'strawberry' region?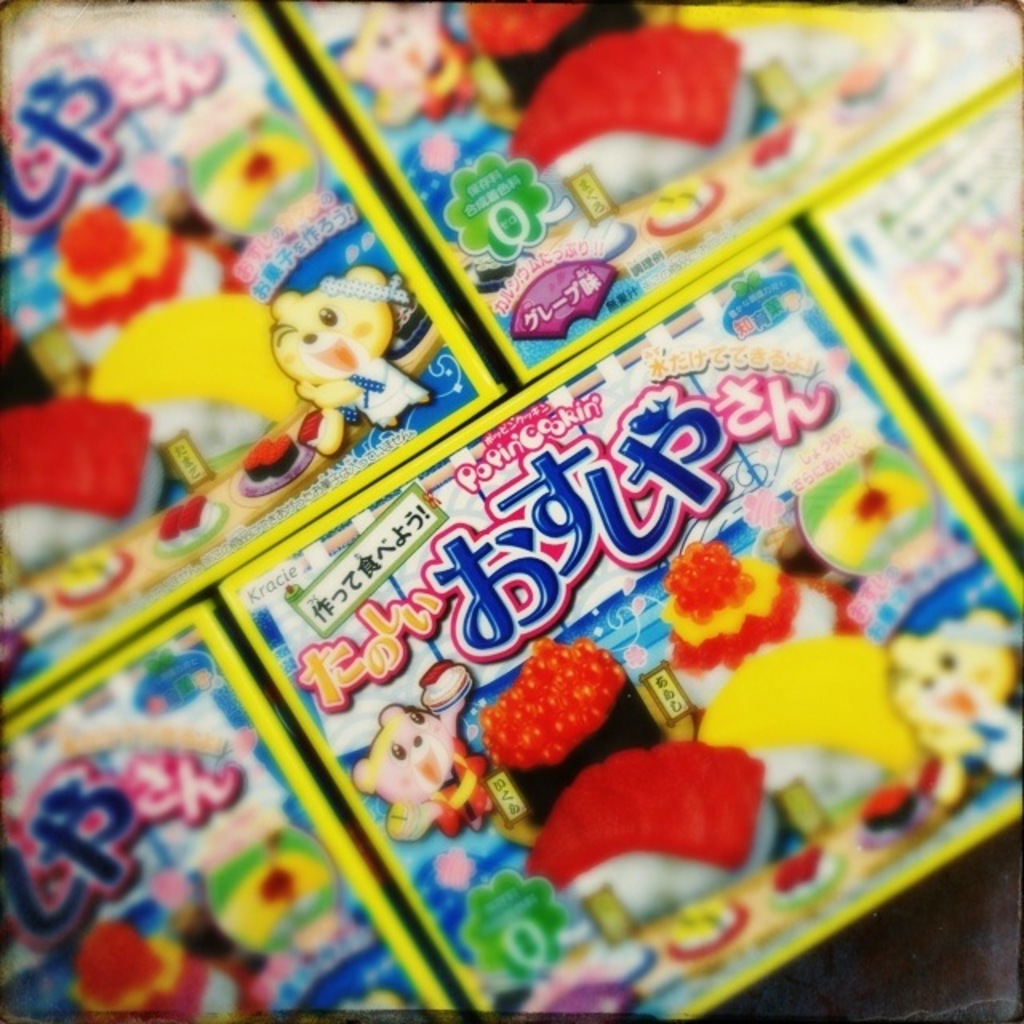
509/738/803/882
